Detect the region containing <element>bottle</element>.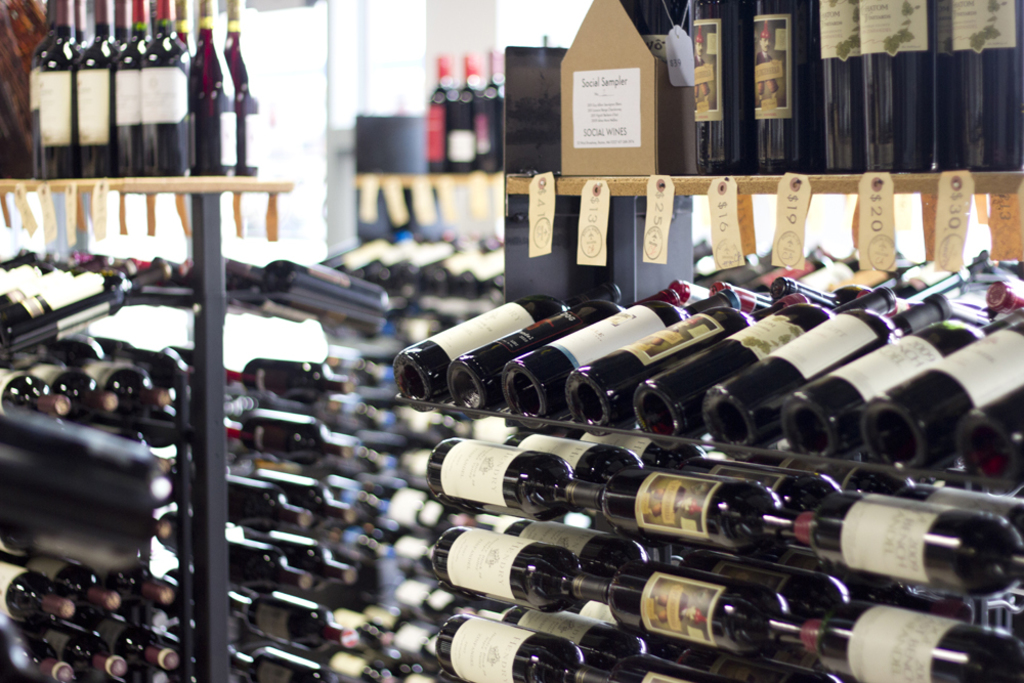
pyautogui.locateOnScreen(37, 0, 83, 185).
